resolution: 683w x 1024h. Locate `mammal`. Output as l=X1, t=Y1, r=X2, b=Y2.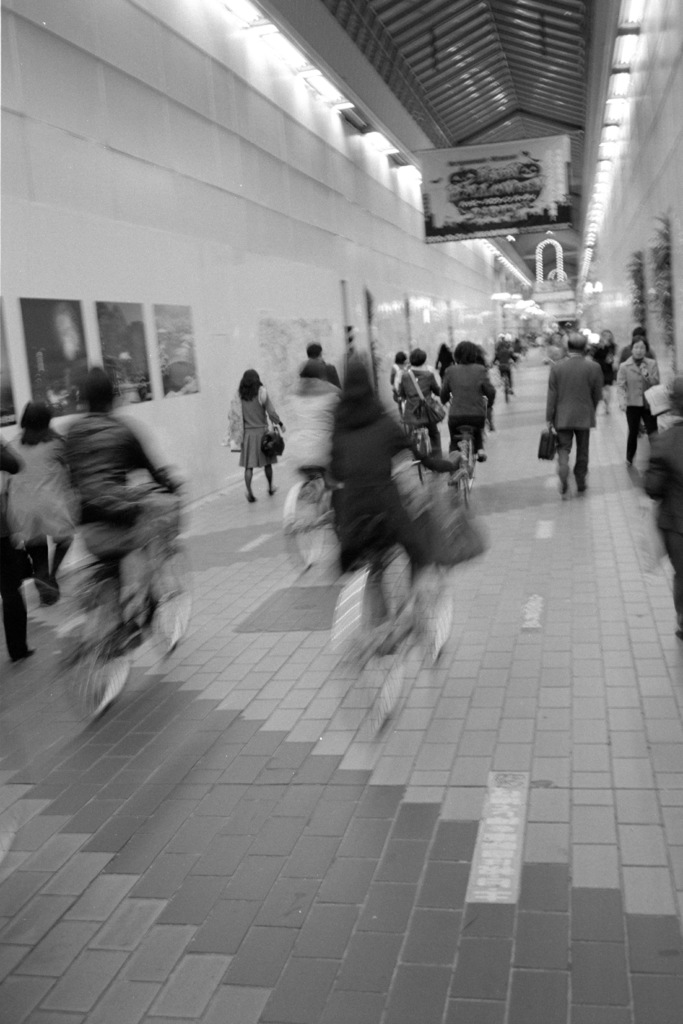
l=388, t=346, r=407, b=396.
